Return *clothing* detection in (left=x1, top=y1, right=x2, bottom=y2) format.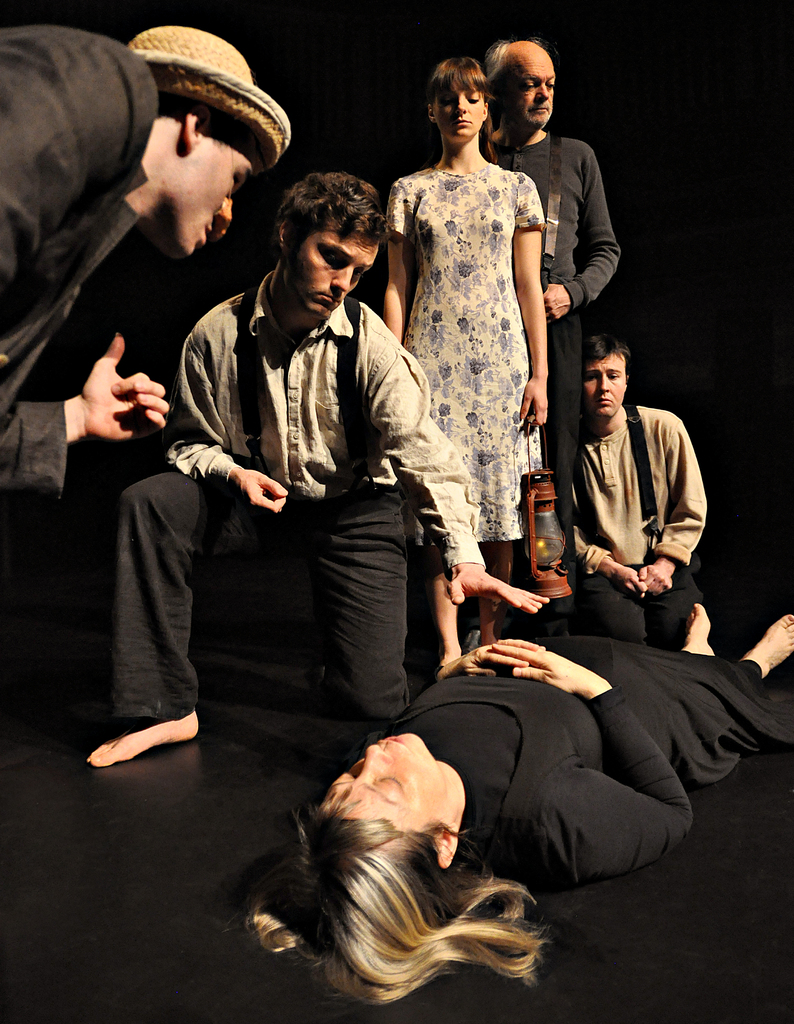
(left=372, top=636, right=793, bottom=883).
